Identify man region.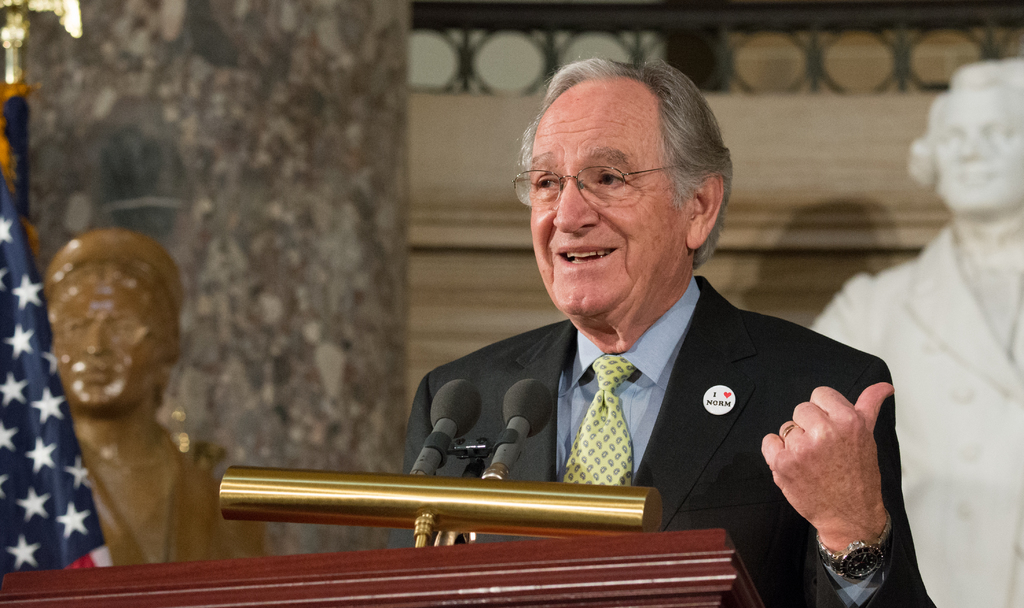
Region: <bbox>343, 72, 894, 555</bbox>.
